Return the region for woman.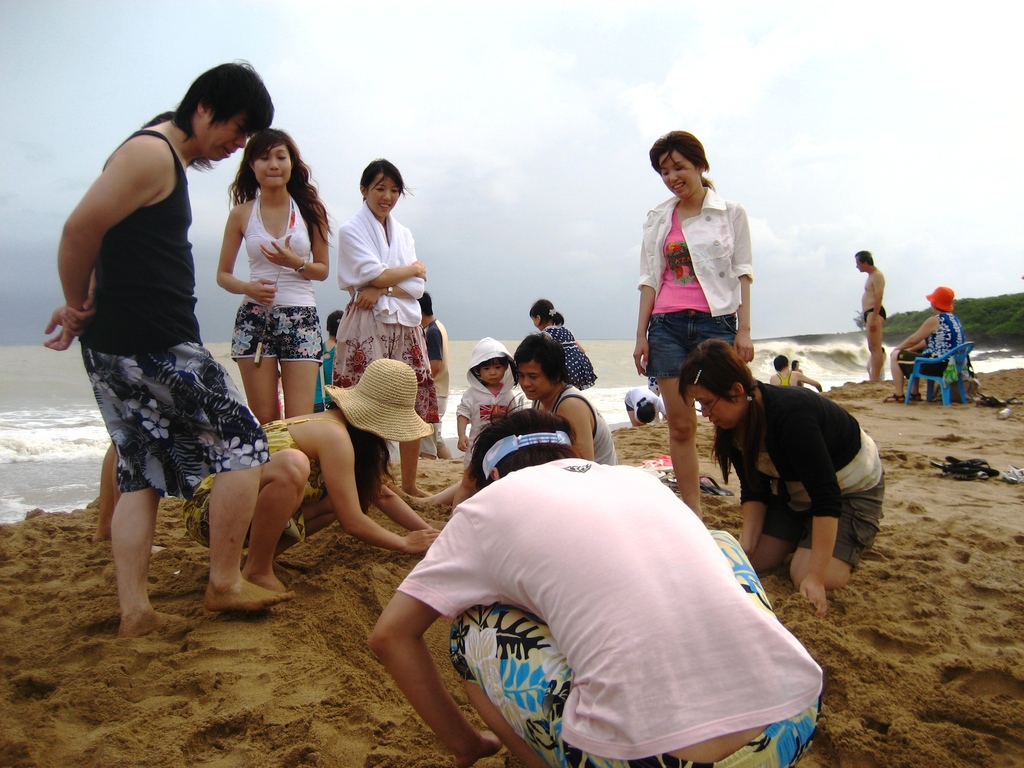
bbox=[191, 105, 322, 451].
